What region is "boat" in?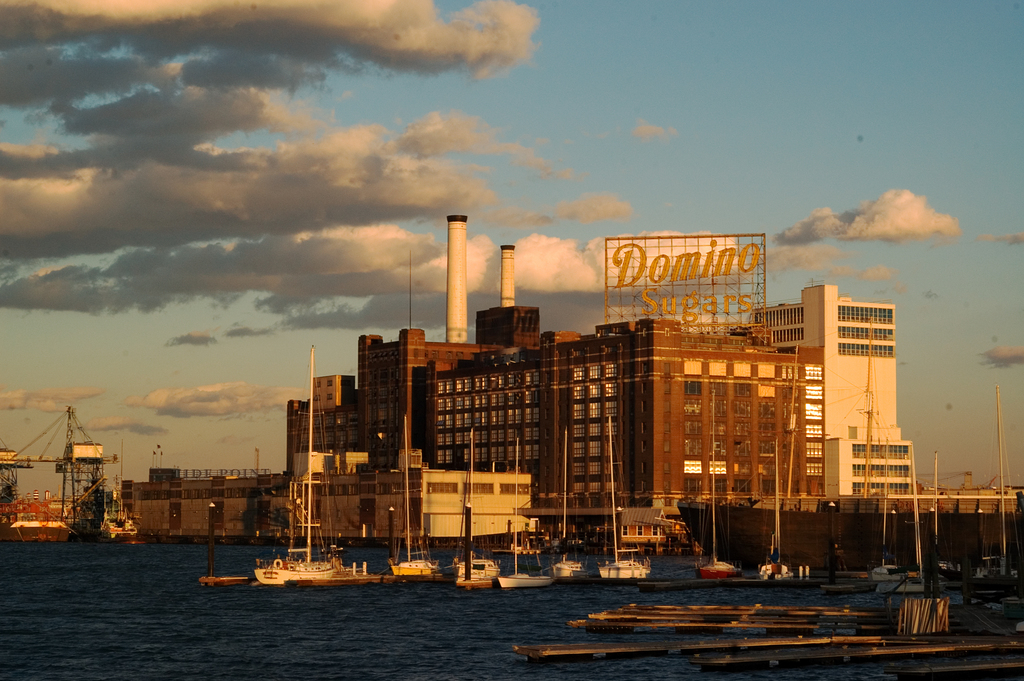
{"x1": 492, "y1": 435, "x2": 557, "y2": 591}.
